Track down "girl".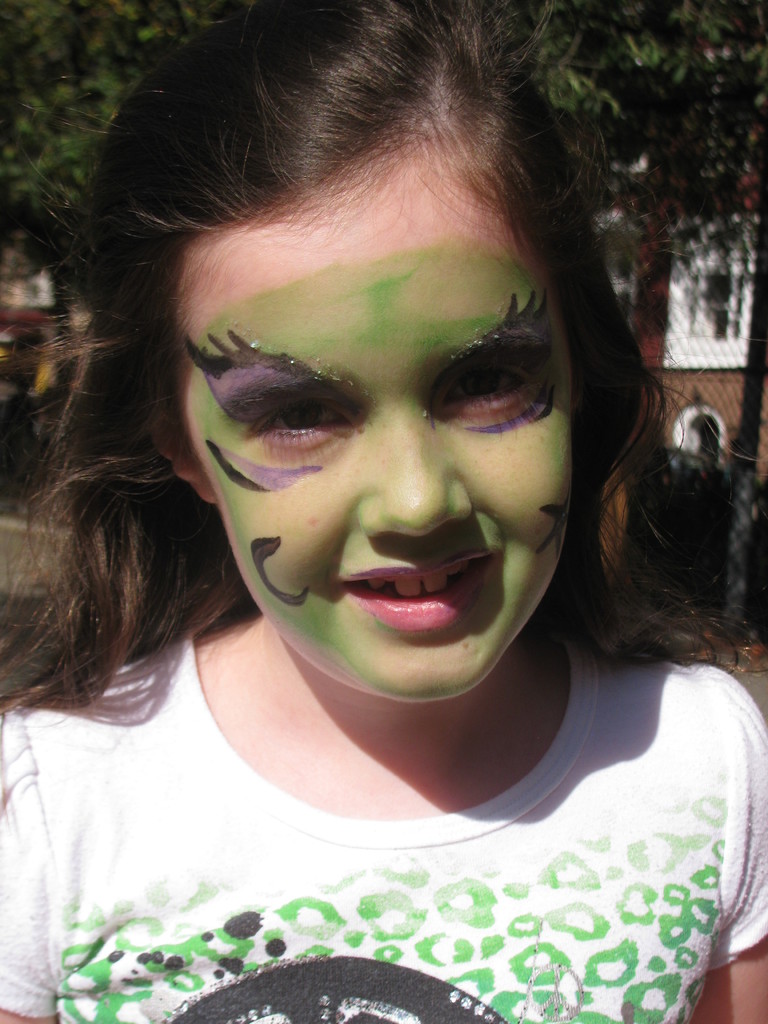
Tracked to box=[2, 1, 767, 1023].
